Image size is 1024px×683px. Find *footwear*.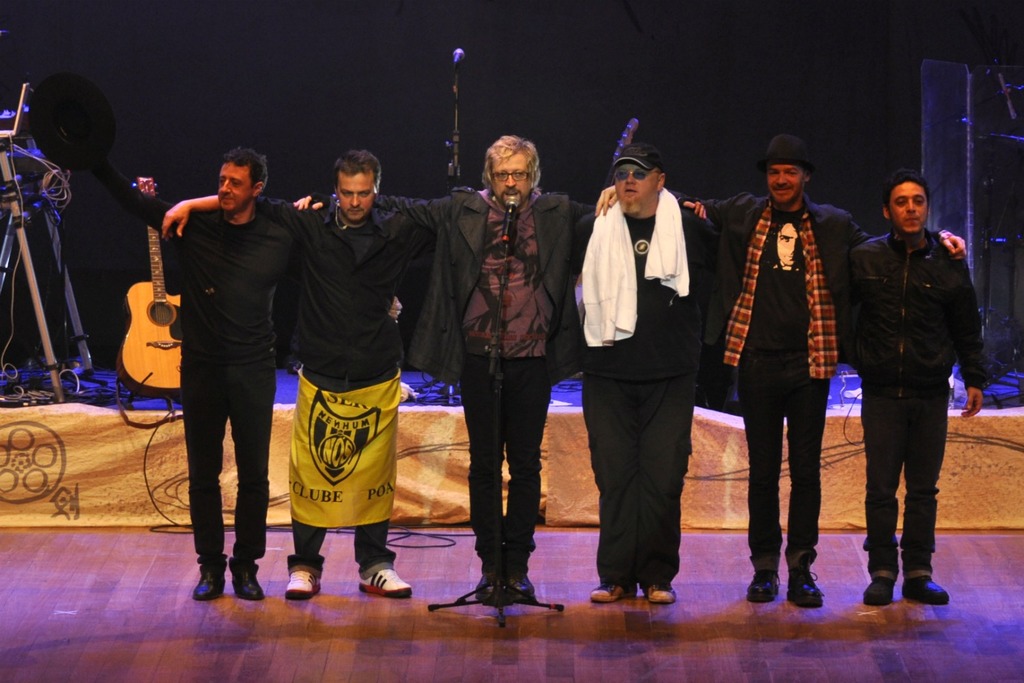
(x1=745, y1=569, x2=780, y2=603).
